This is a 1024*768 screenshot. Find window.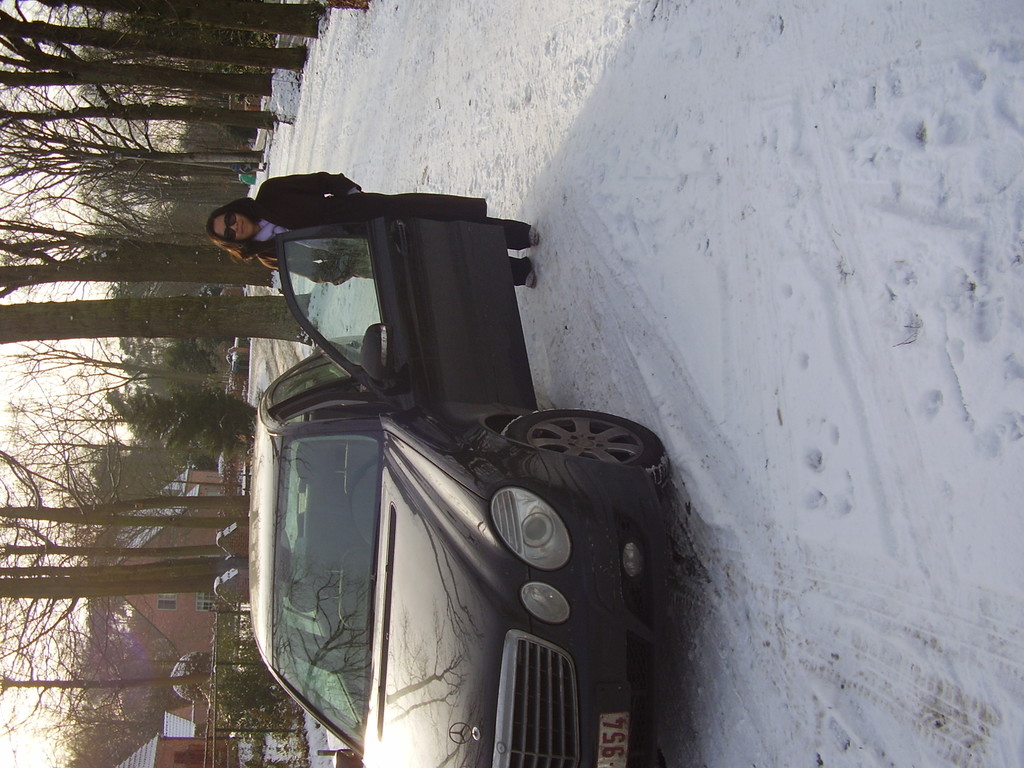
Bounding box: bbox(282, 237, 387, 386).
